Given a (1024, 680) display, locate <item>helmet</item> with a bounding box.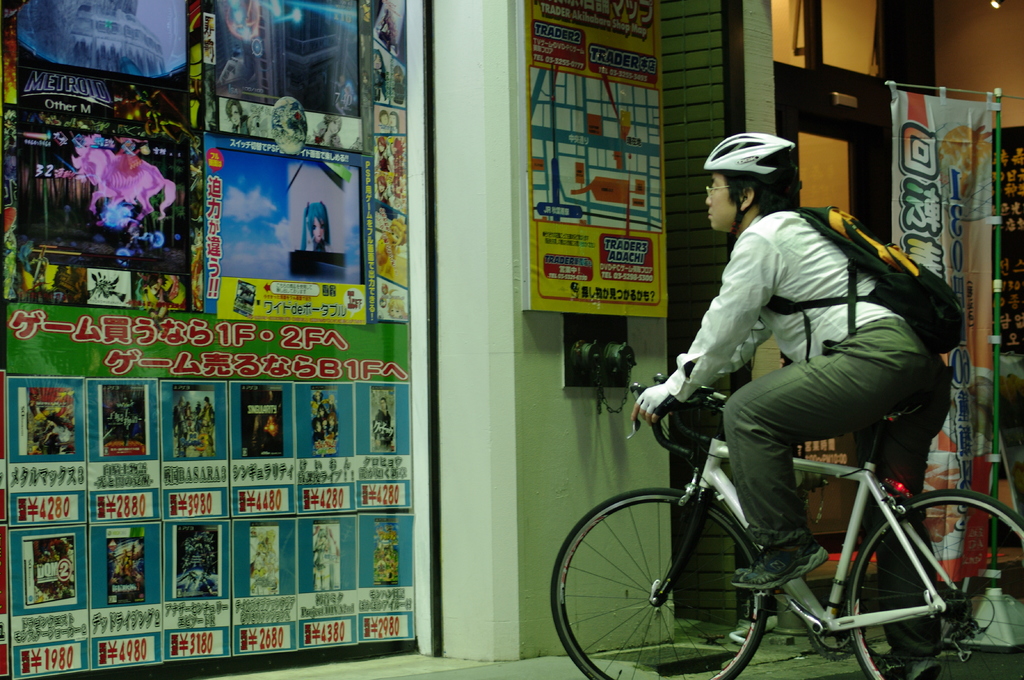
Located: (701, 131, 798, 260).
